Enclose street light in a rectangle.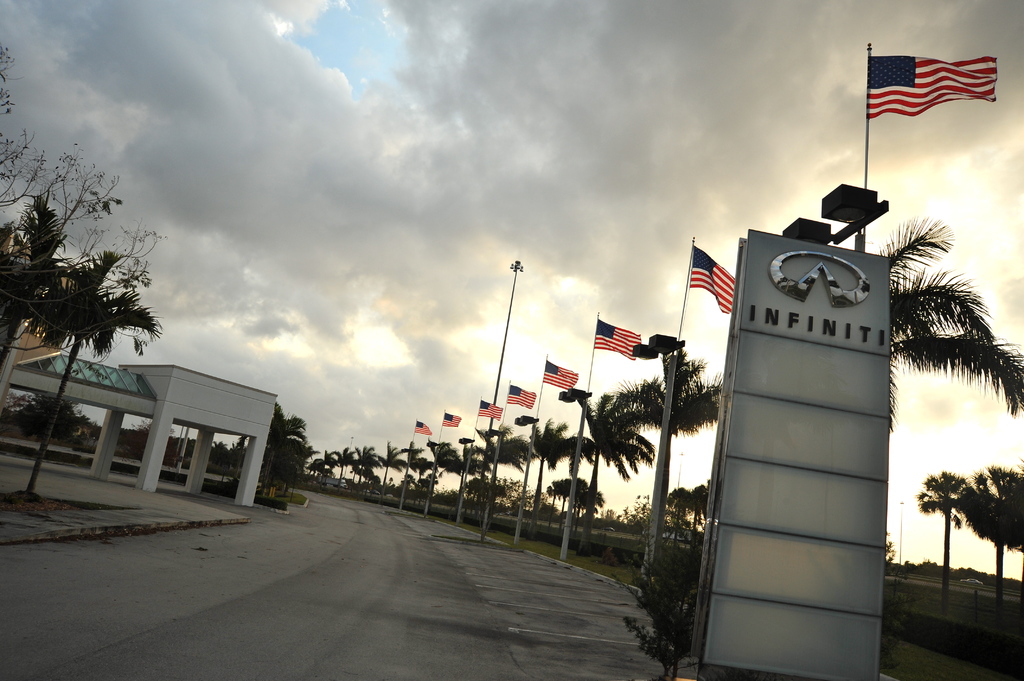
bbox(767, 184, 889, 248).
